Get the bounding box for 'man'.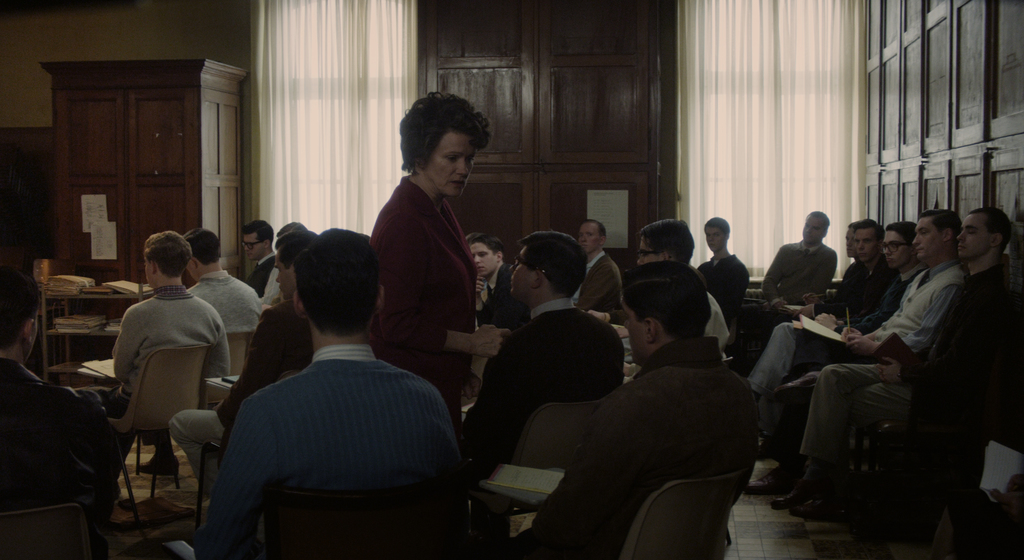
(452,232,628,492).
